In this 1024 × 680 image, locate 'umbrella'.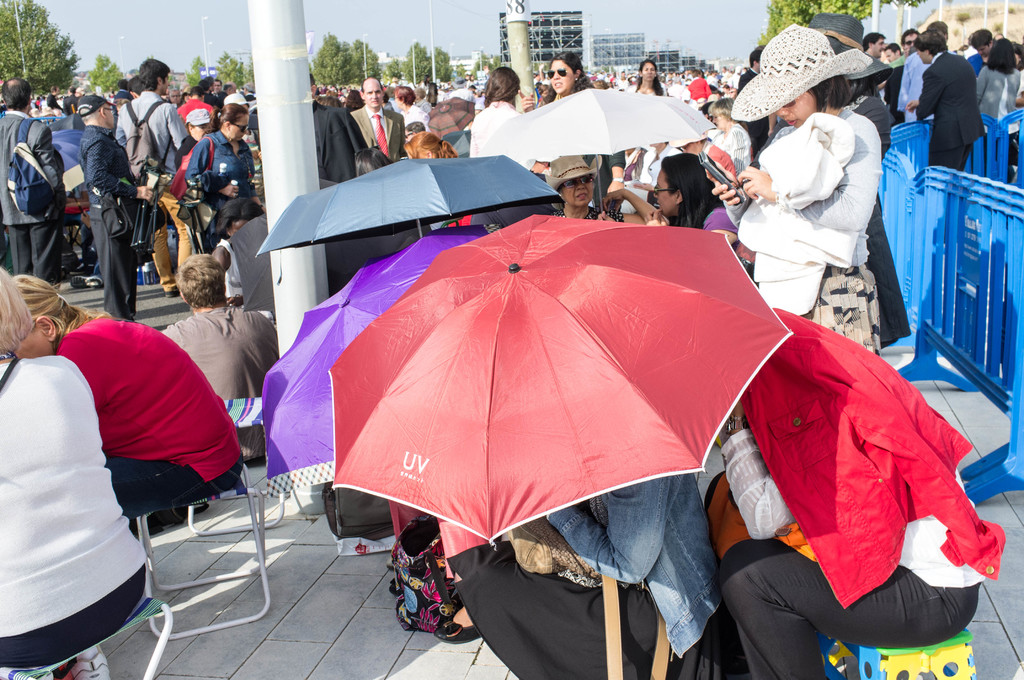
Bounding box: {"left": 49, "top": 101, "right": 85, "bottom": 129}.
